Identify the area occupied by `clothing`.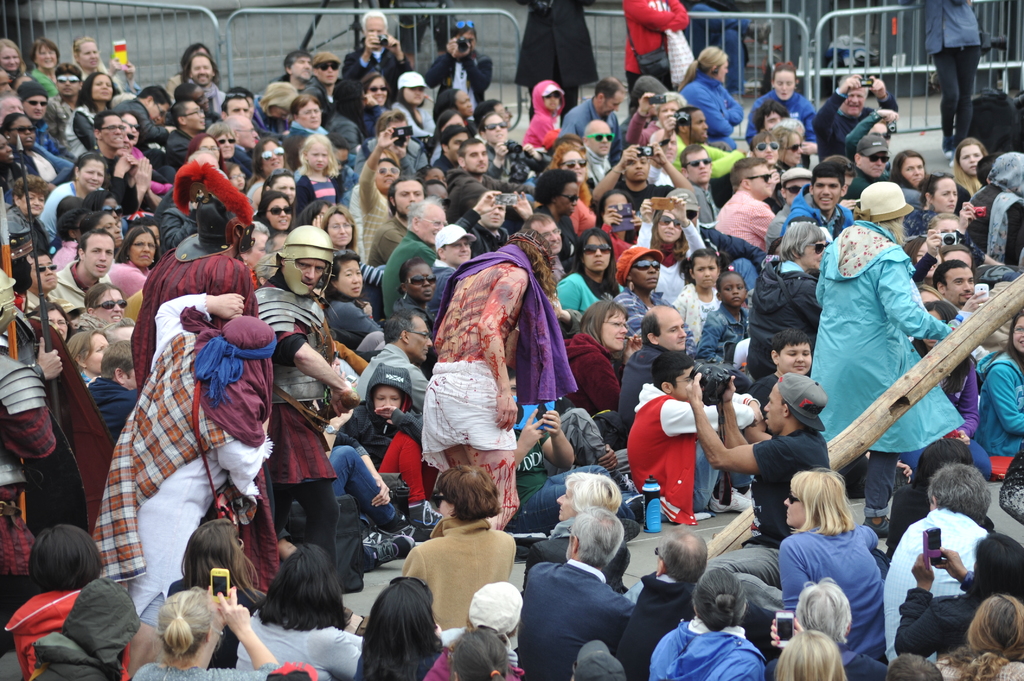
Area: crop(664, 179, 721, 245).
